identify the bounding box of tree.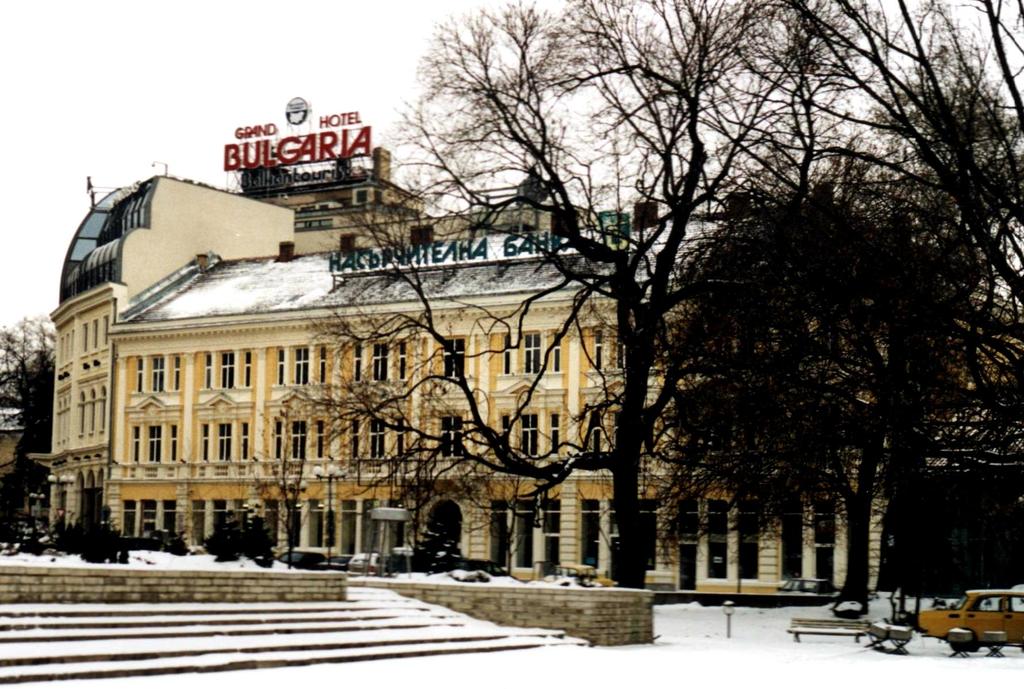
(0, 312, 59, 407).
